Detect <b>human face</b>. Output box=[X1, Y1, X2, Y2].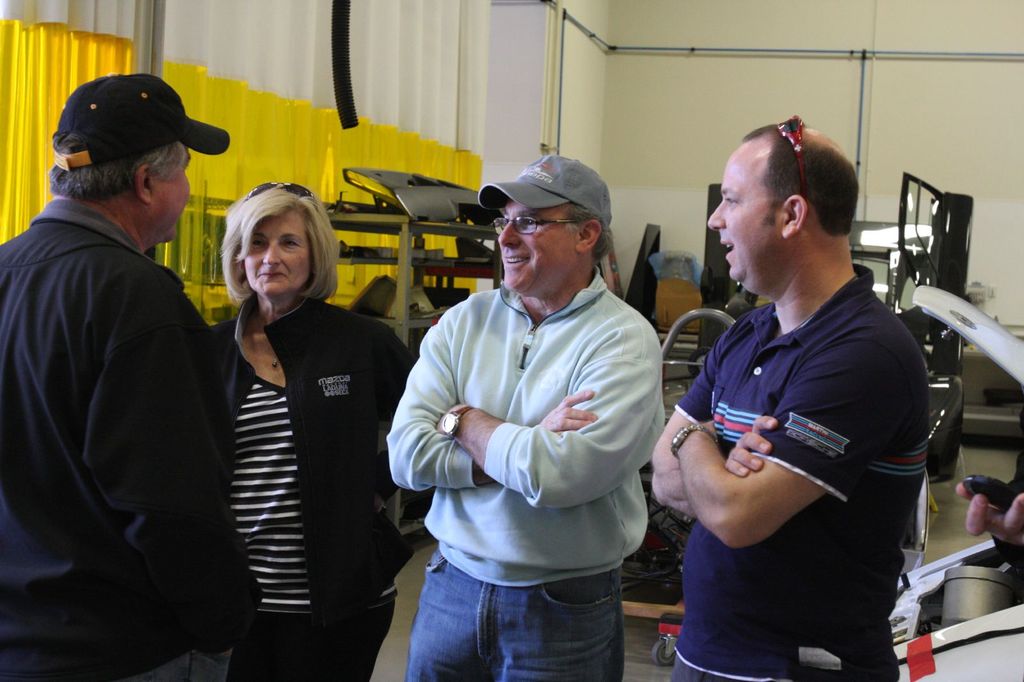
box=[703, 134, 768, 282].
